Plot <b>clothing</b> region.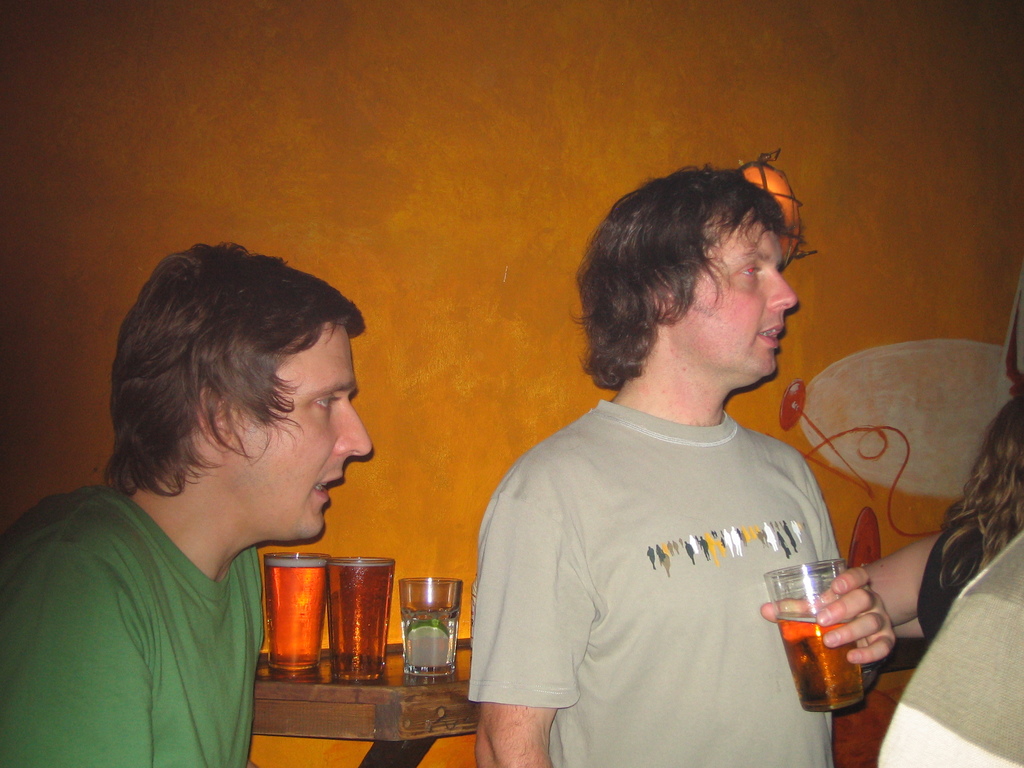
Plotted at (left=874, top=529, right=1023, bottom=767).
